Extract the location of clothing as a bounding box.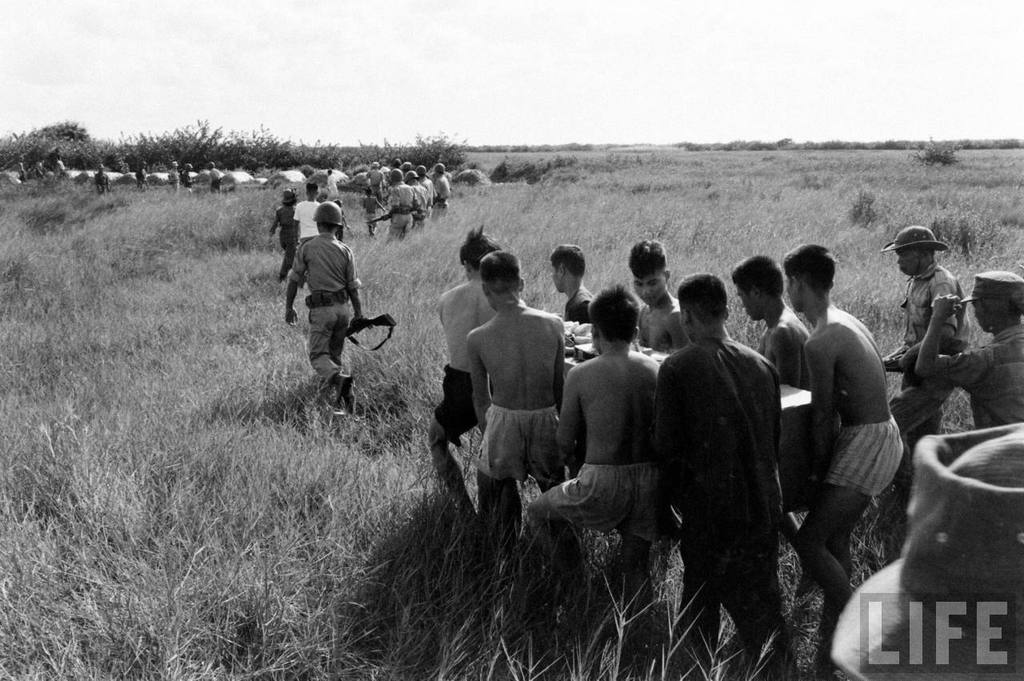
select_region(824, 413, 907, 496).
